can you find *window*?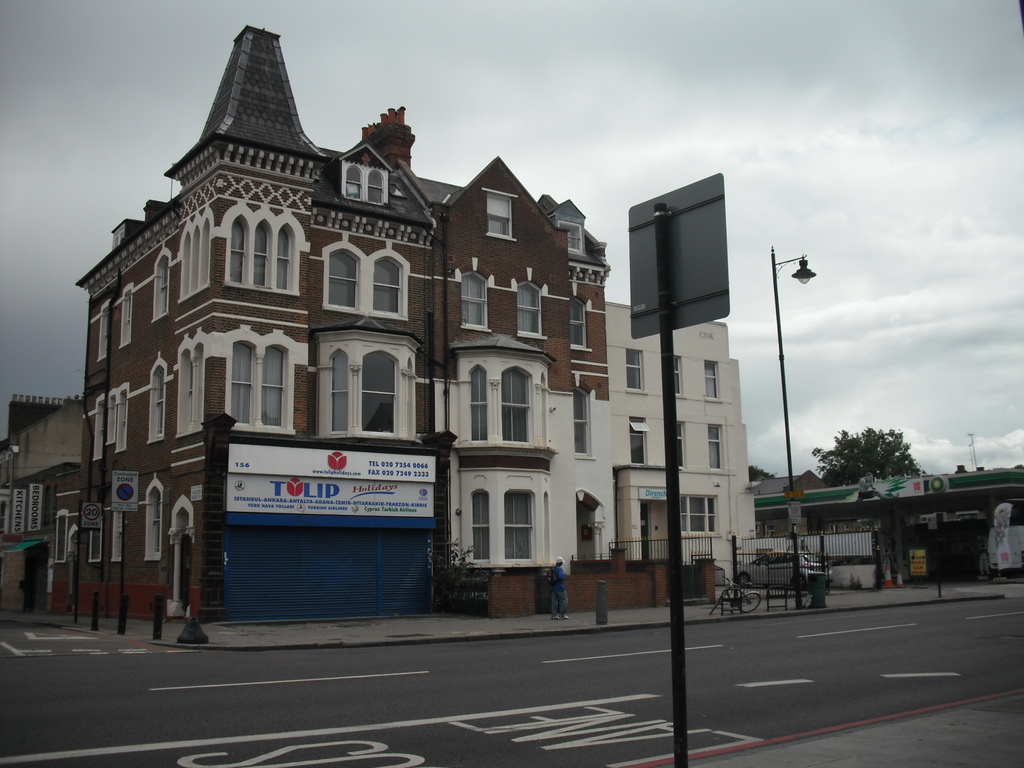
Yes, bounding box: bbox(454, 346, 554, 451).
